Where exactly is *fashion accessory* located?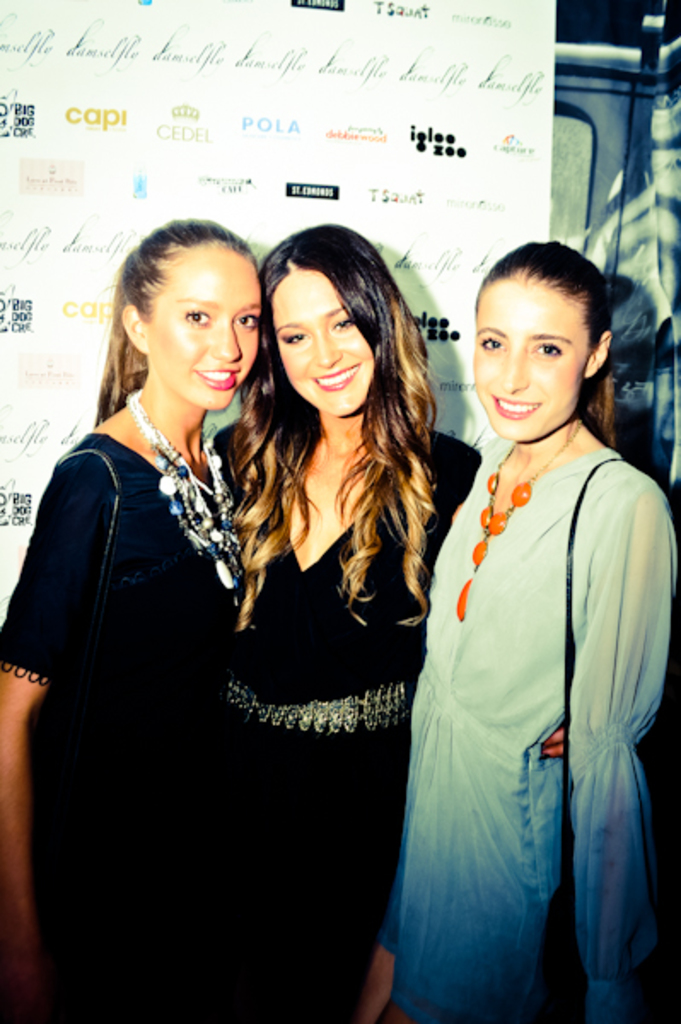
Its bounding box is BBox(121, 381, 242, 594).
